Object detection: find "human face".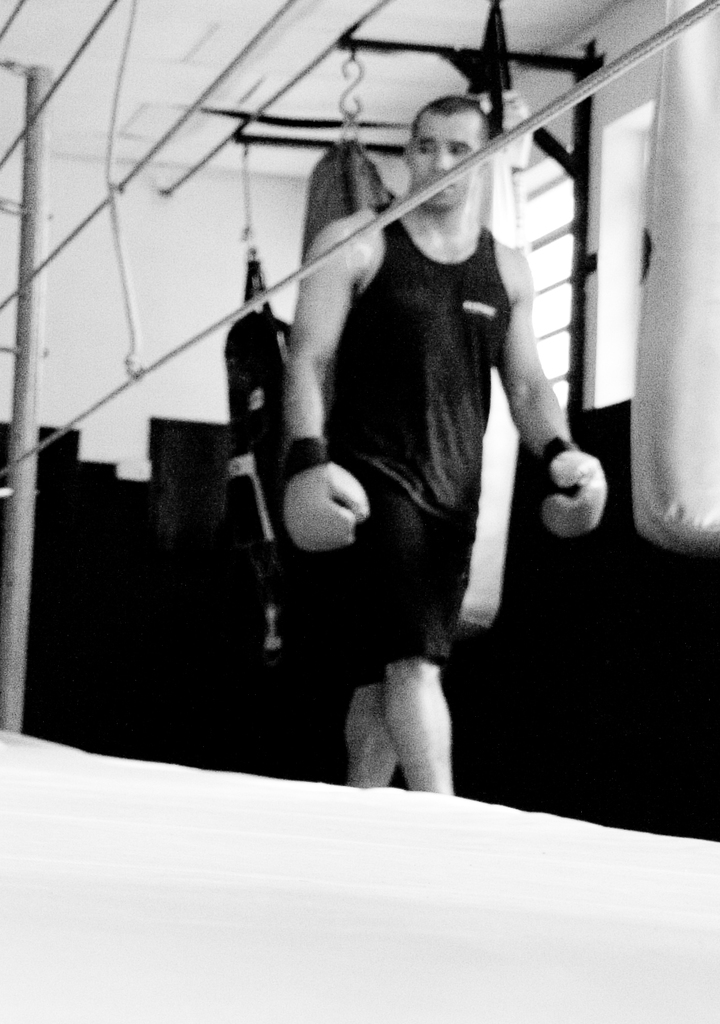
l=410, t=111, r=480, b=209.
